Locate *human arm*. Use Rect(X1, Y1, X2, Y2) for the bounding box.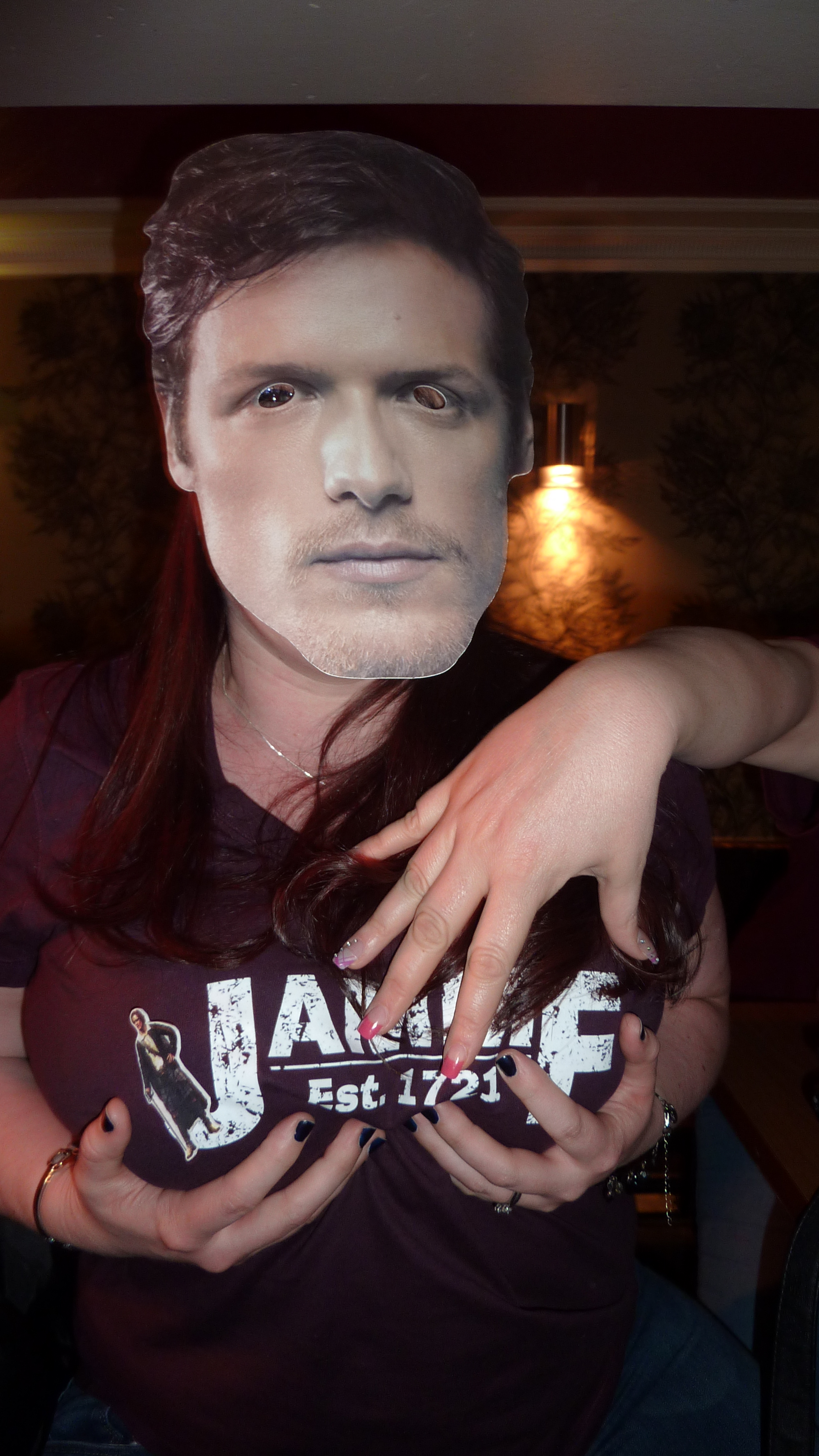
Rect(148, 307, 273, 453).
